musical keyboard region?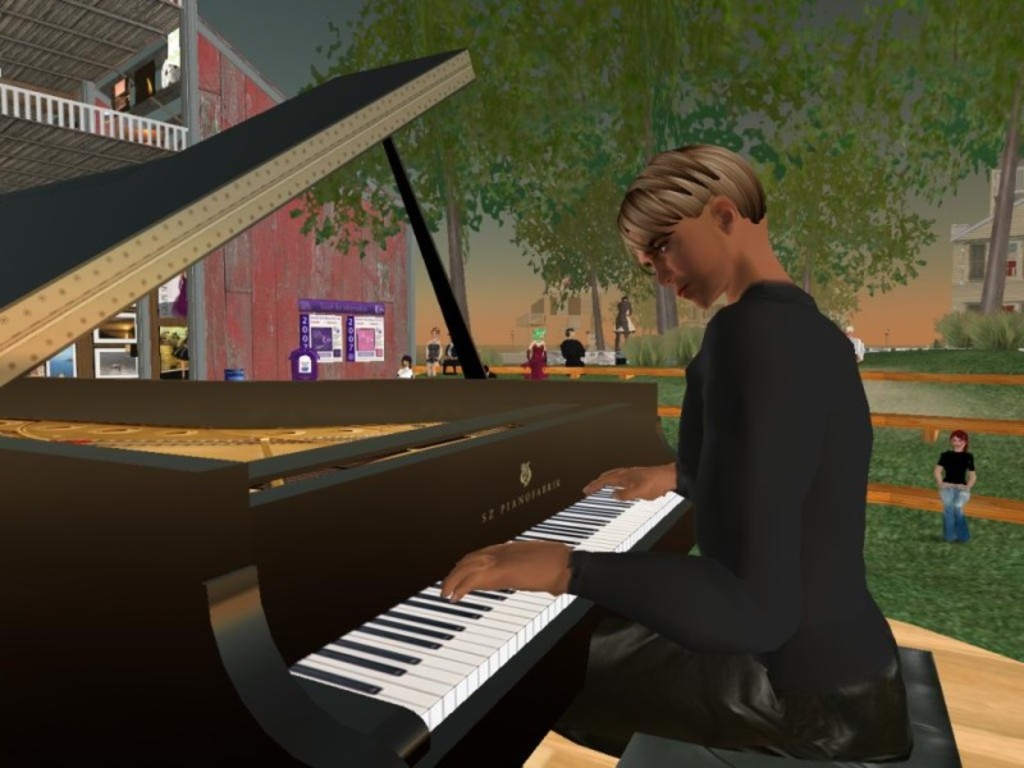
<box>284,475,690,763</box>
